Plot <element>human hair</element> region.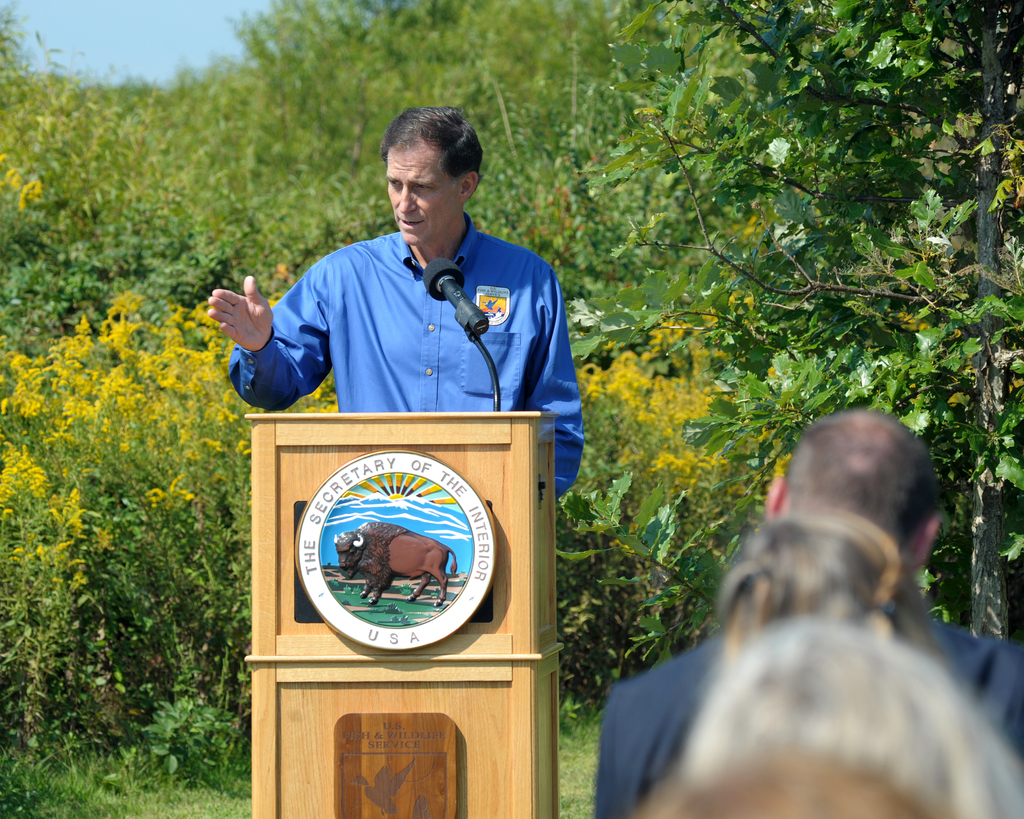
Plotted at bbox=(628, 741, 963, 818).
